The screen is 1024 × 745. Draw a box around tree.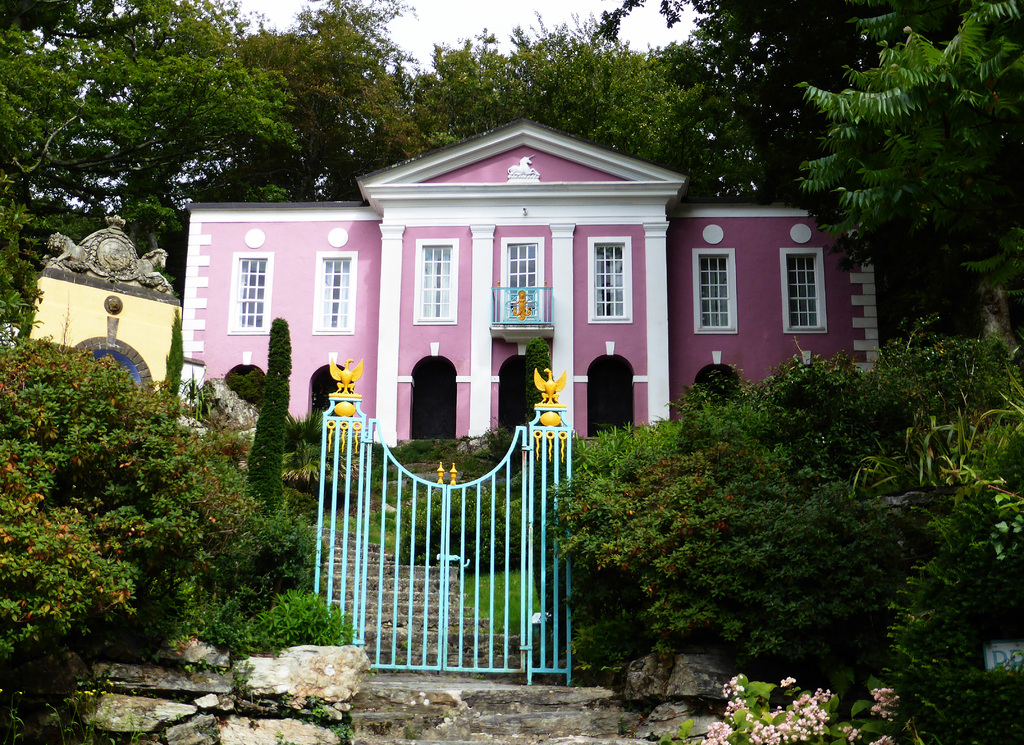
box(783, 0, 1021, 339).
